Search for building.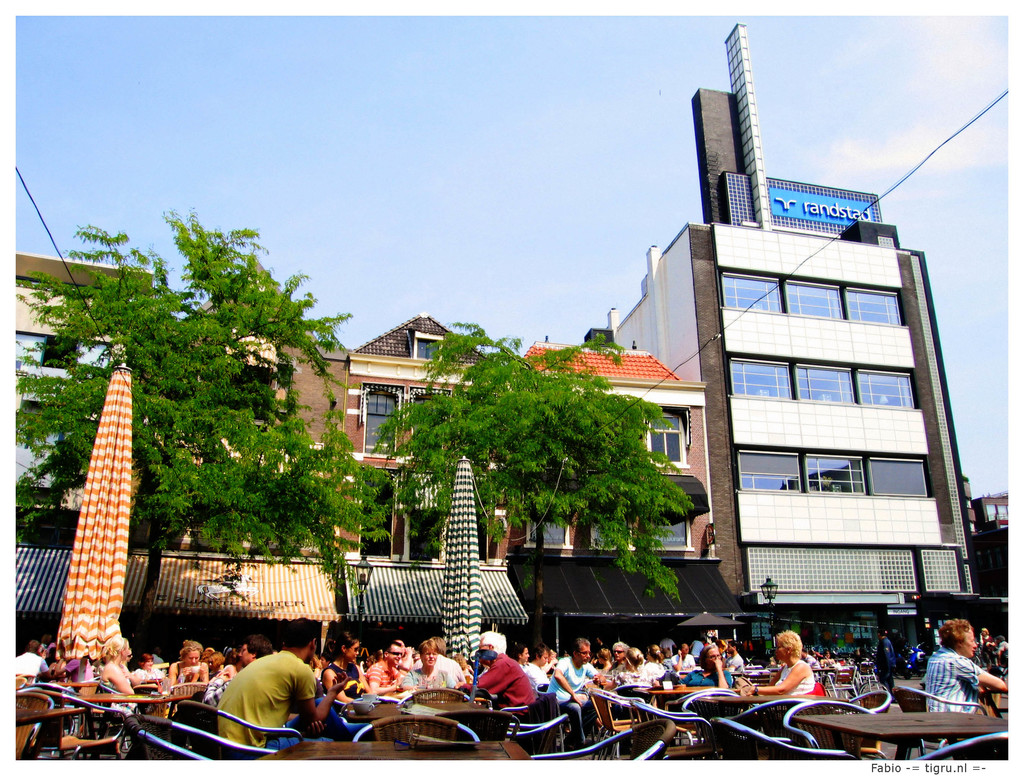
Found at [608, 222, 979, 653].
